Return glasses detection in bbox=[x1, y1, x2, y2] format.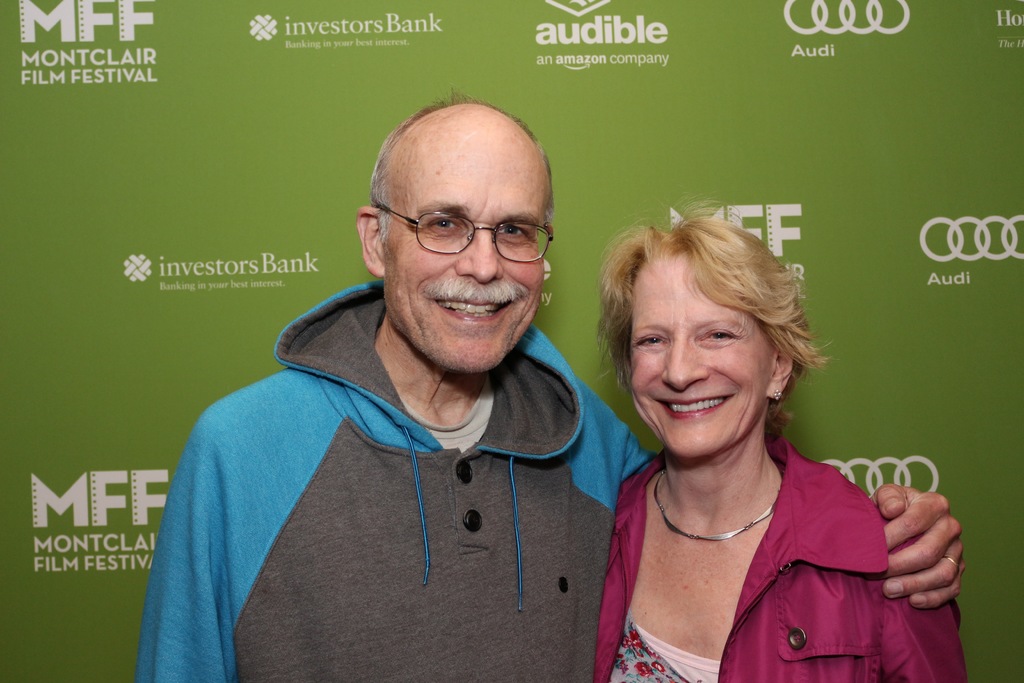
bbox=[372, 196, 554, 267].
